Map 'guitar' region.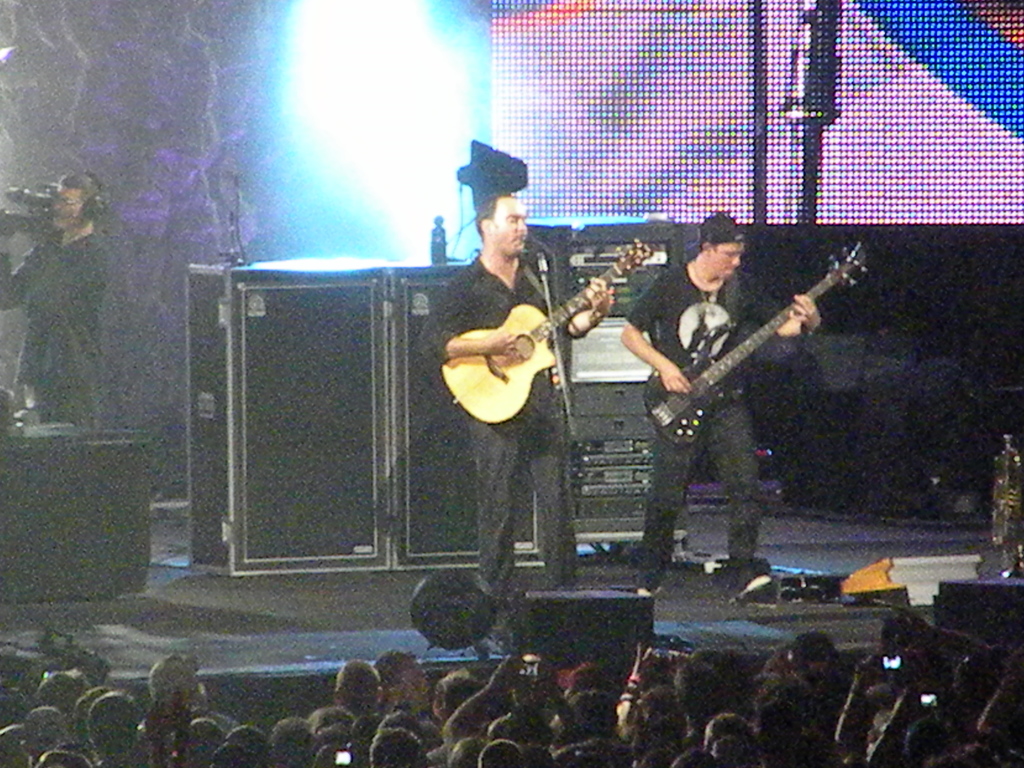
Mapped to Rect(436, 237, 655, 424).
